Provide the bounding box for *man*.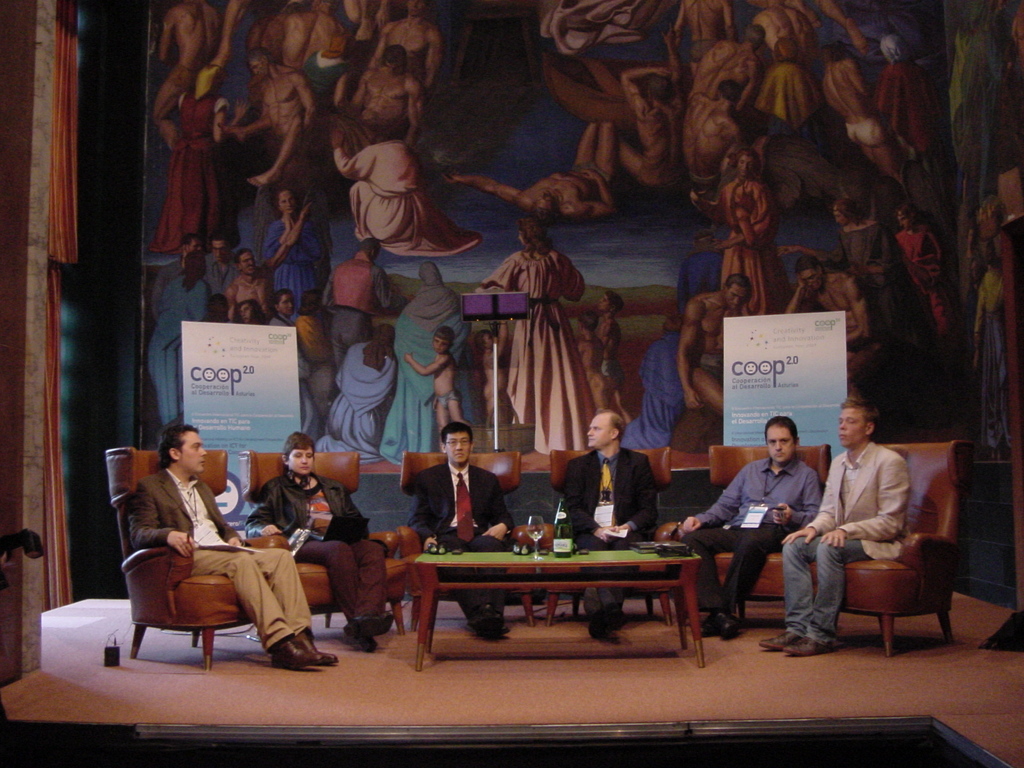
681 409 823 627.
